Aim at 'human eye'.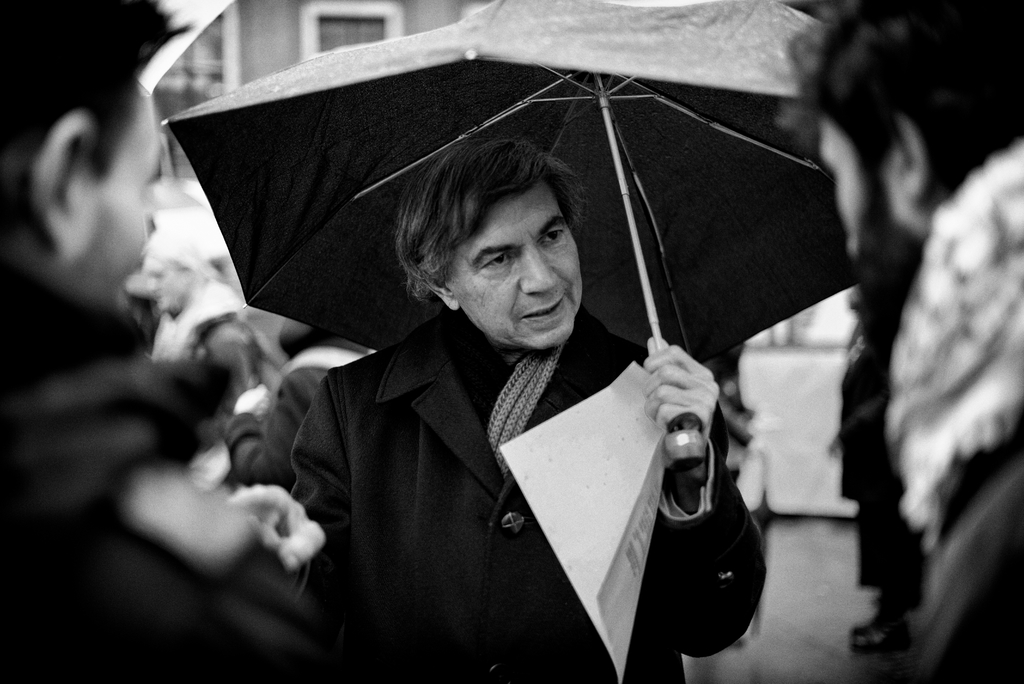
Aimed at select_region(479, 251, 510, 271).
